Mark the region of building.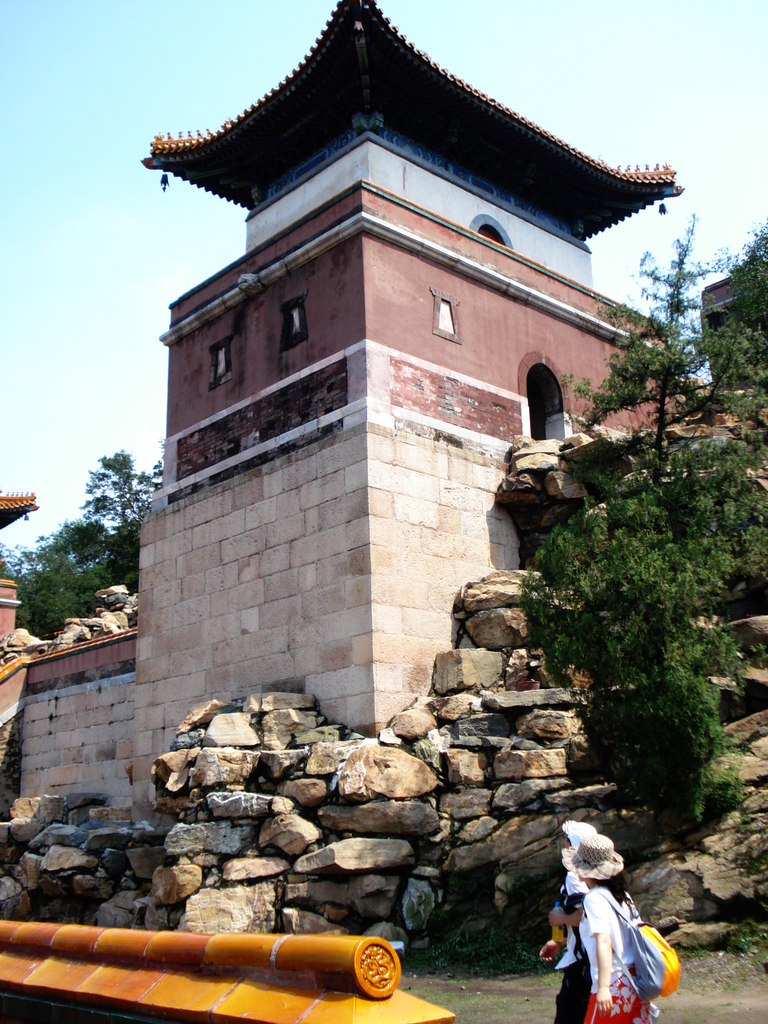
Region: region(141, 0, 685, 510).
